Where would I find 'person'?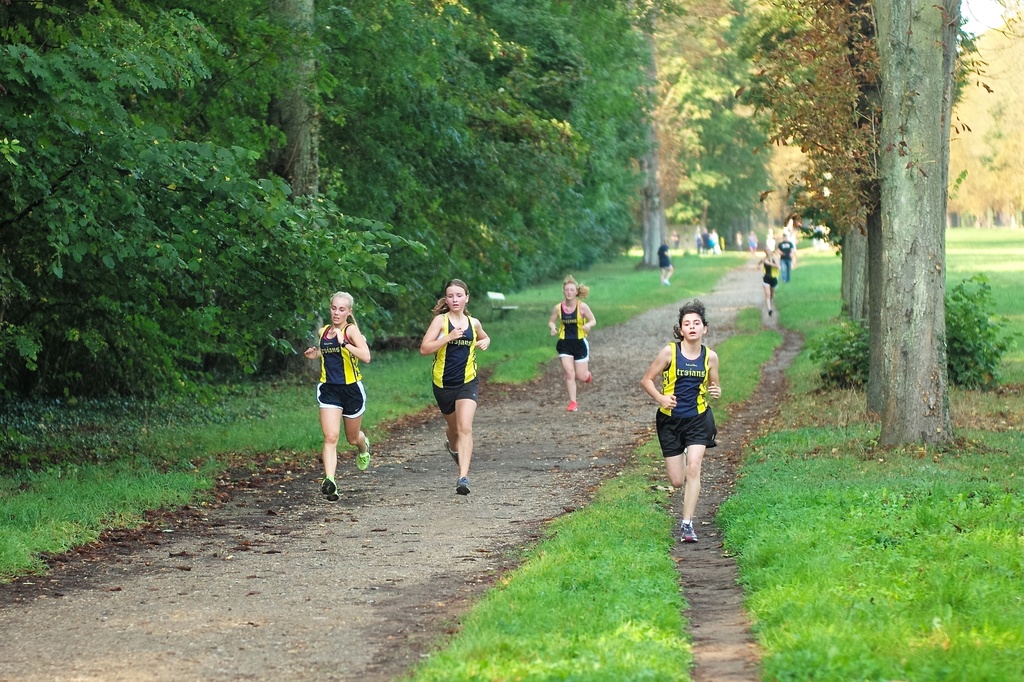
At 755, 251, 780, 319.
